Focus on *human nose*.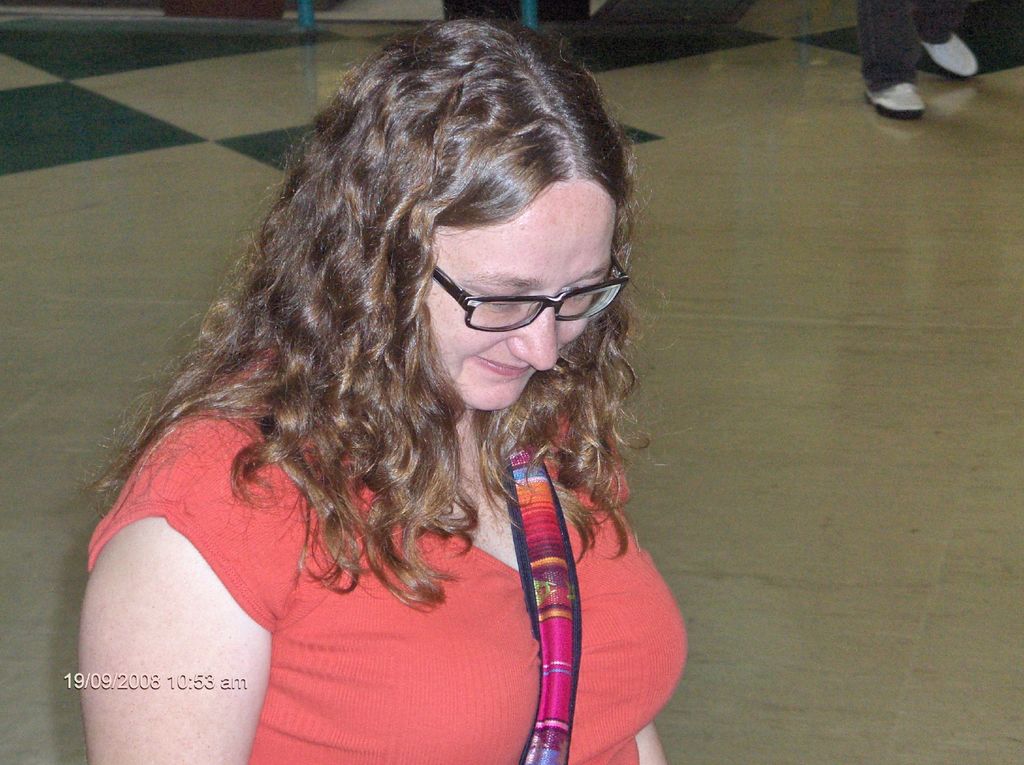
Focused at {"left": 505, "top": 295, "right": 558, "bottom": 367}.
